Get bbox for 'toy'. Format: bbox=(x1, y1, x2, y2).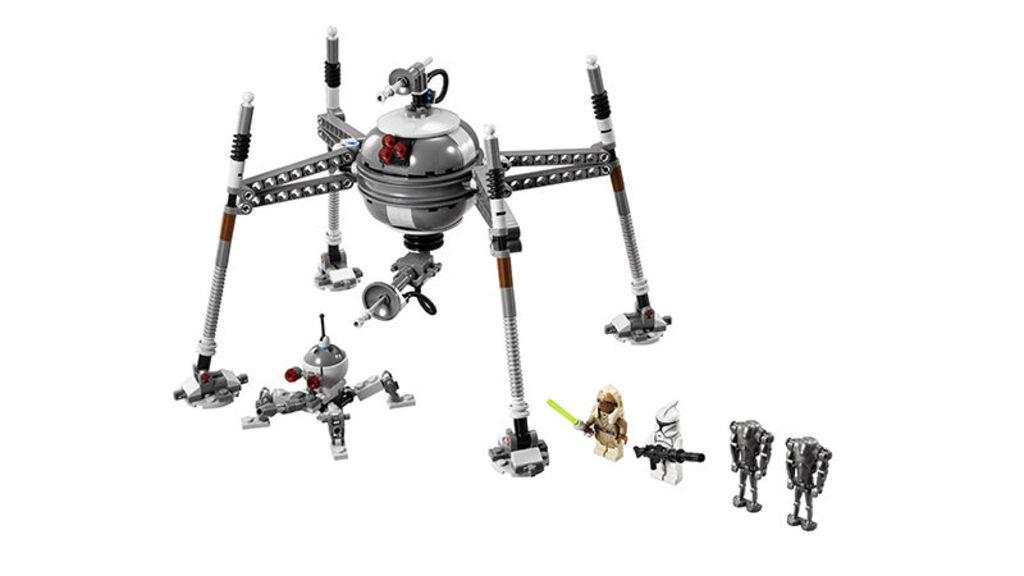
bbox=(719, 416, 769, 517).
